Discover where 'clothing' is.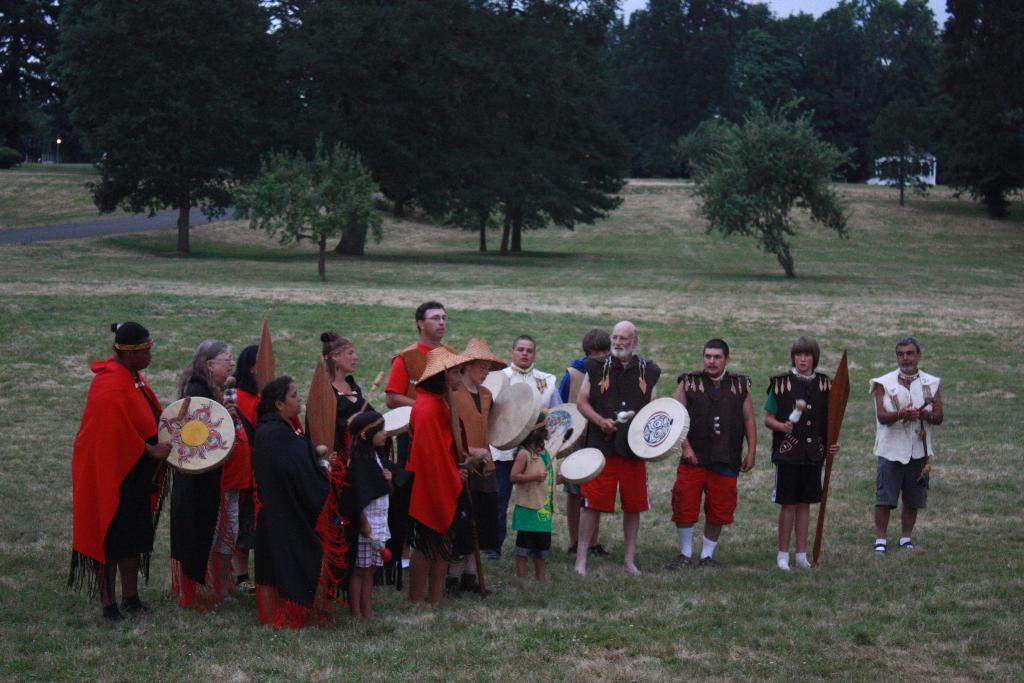
Discovered at [x1=299, y1=347, x2=375, y2=452].
